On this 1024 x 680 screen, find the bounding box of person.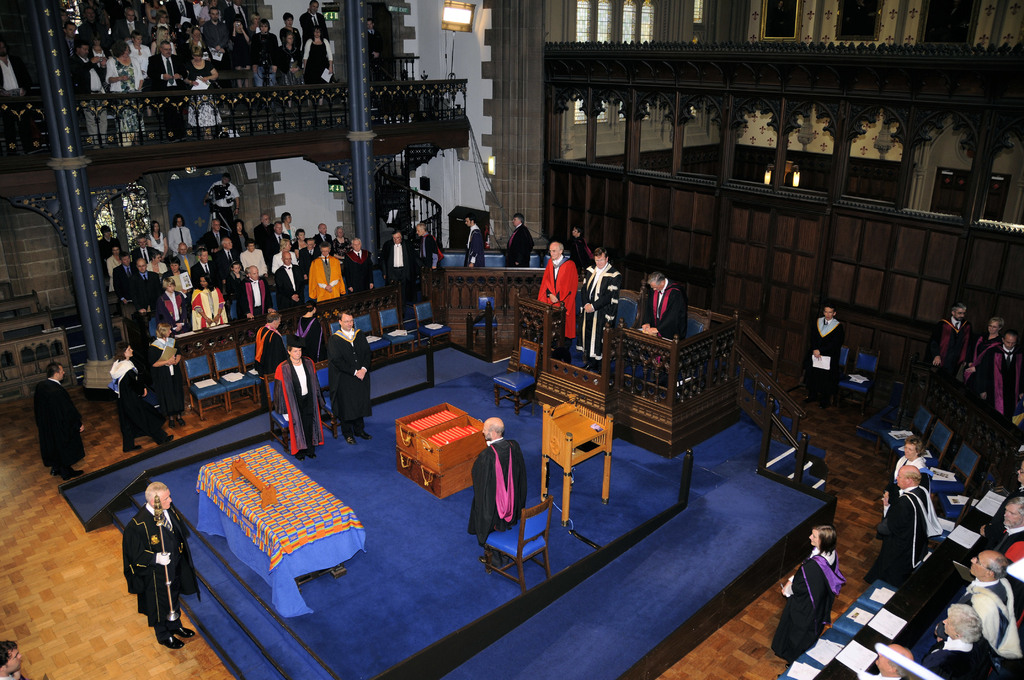
Bounding box: 146 317 192 429.
